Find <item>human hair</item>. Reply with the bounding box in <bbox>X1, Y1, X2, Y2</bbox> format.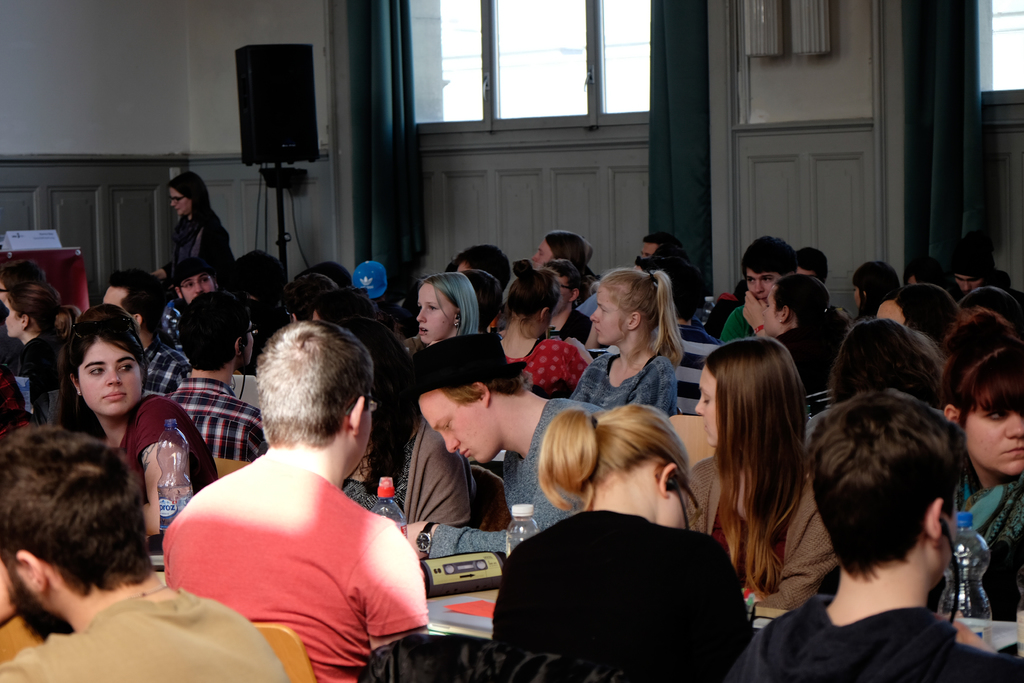
<bbox>534, 390, 696, 518</bbox>.
